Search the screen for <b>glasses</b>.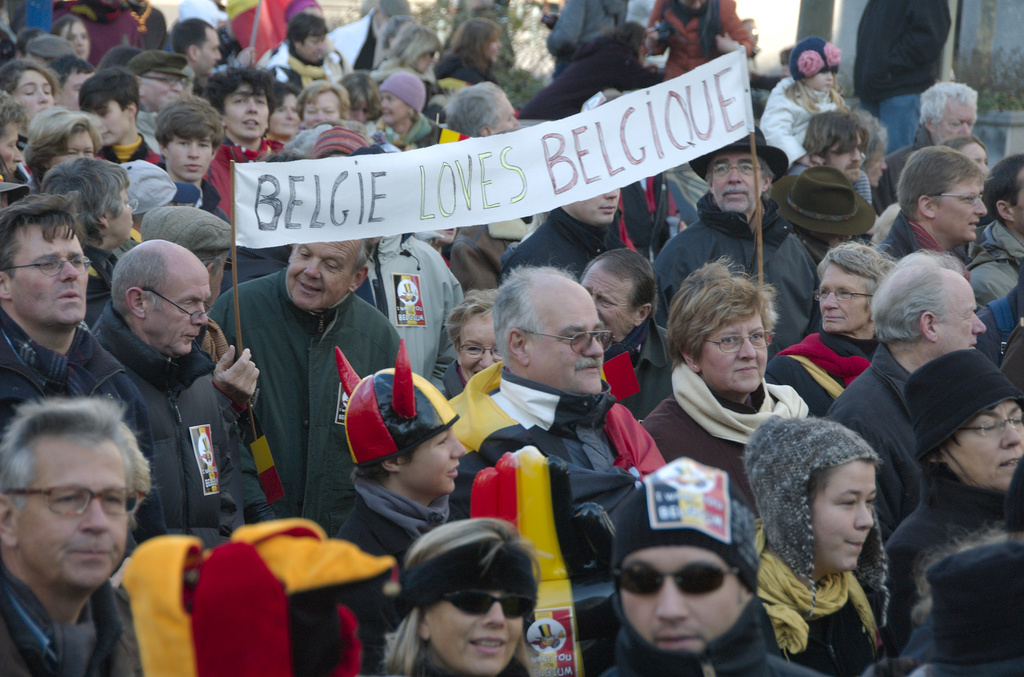
Found at [left=815, top=286, right=874, bottom=305].
